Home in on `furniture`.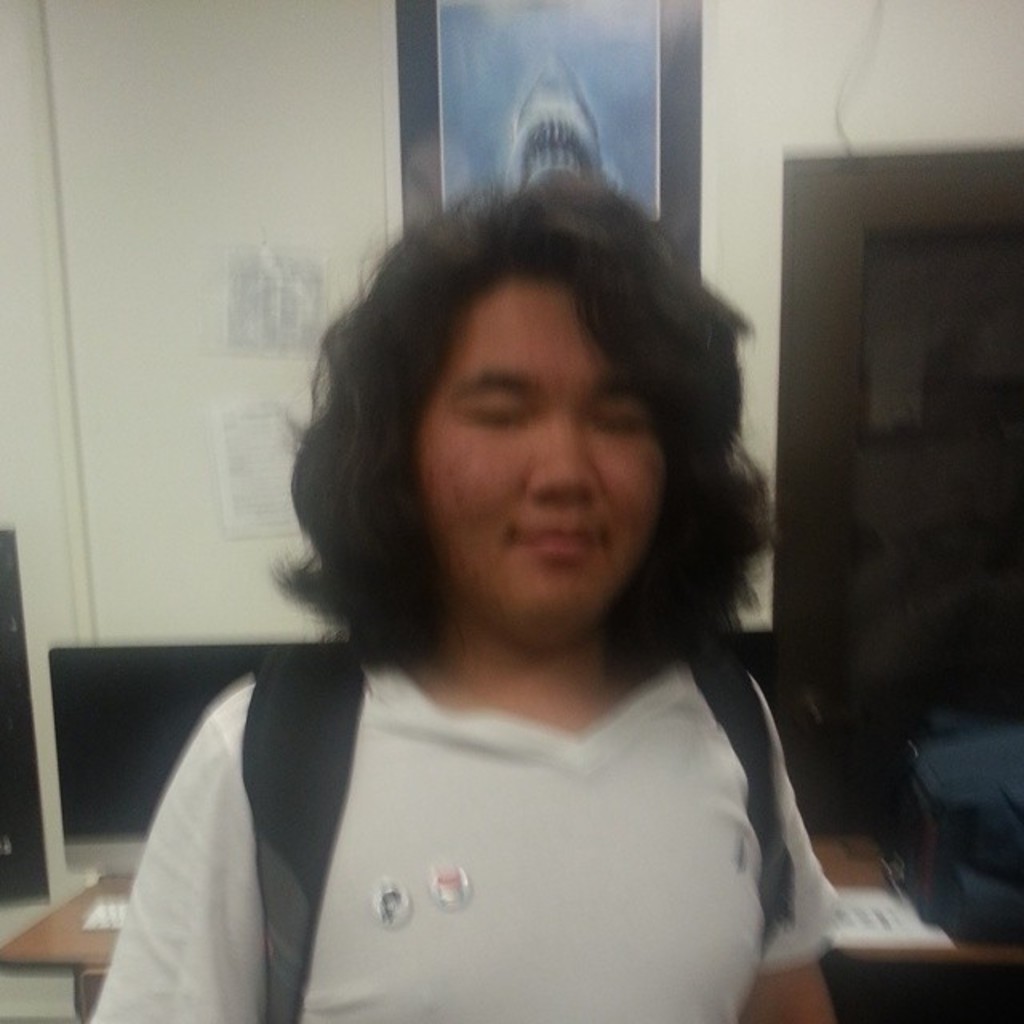
Homed in at detection(0, 834, 1022, 1022).
